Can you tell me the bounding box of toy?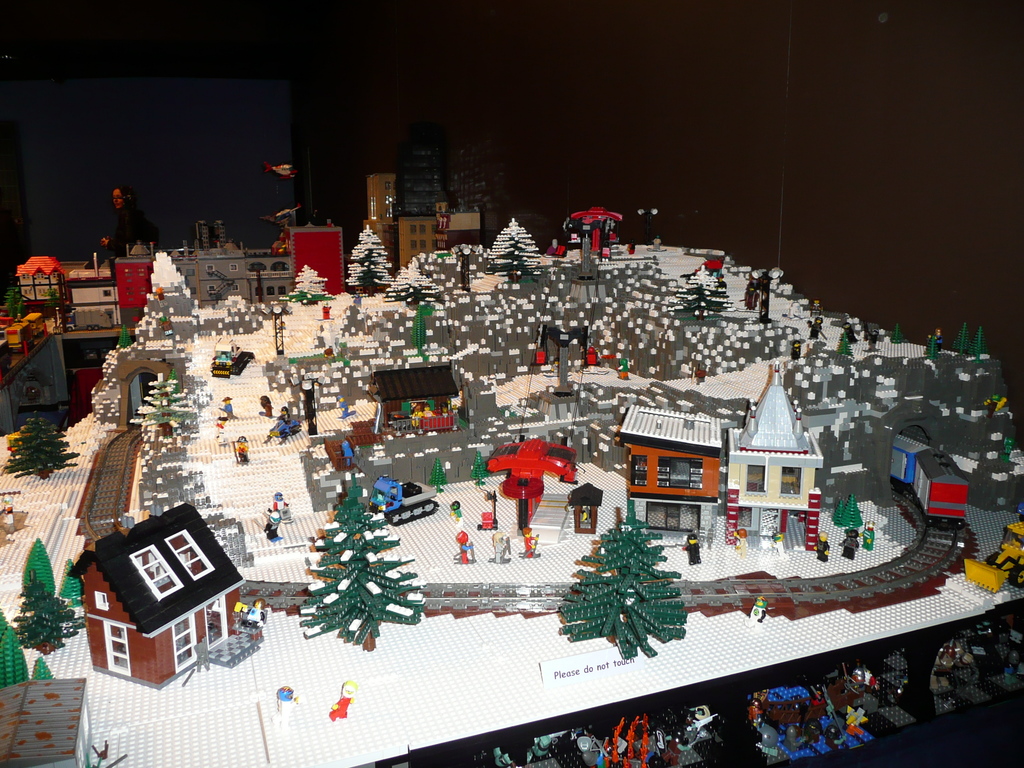
449:500:468:533.
